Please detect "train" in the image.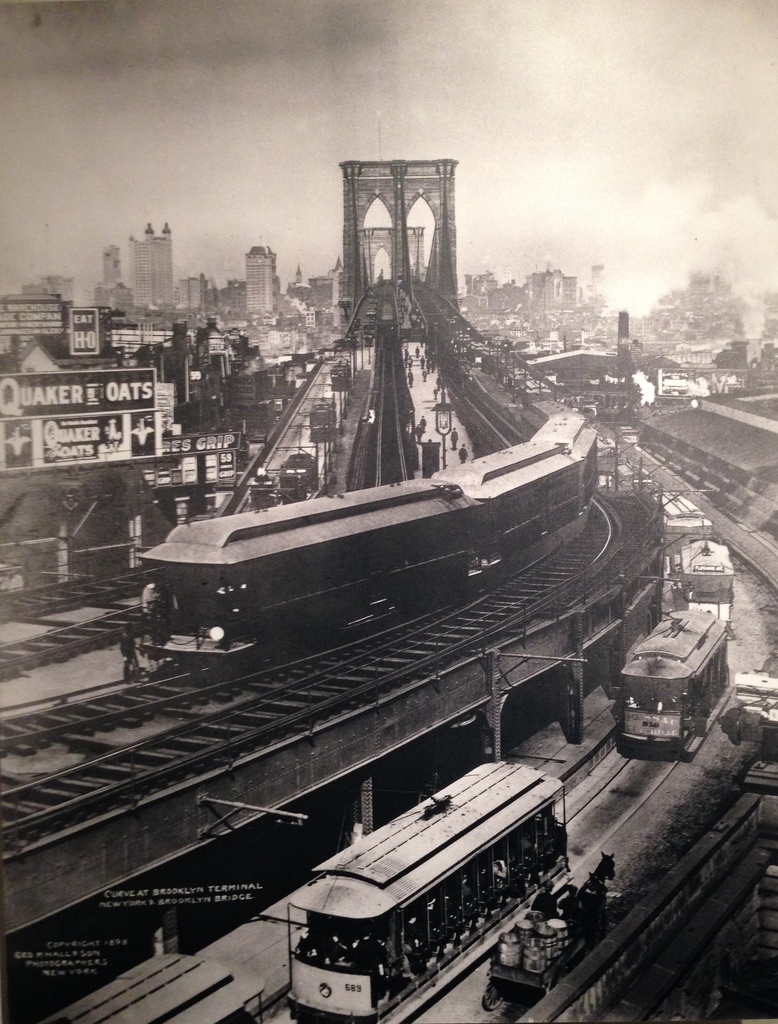
bbox(129, 412, 600, 675).
